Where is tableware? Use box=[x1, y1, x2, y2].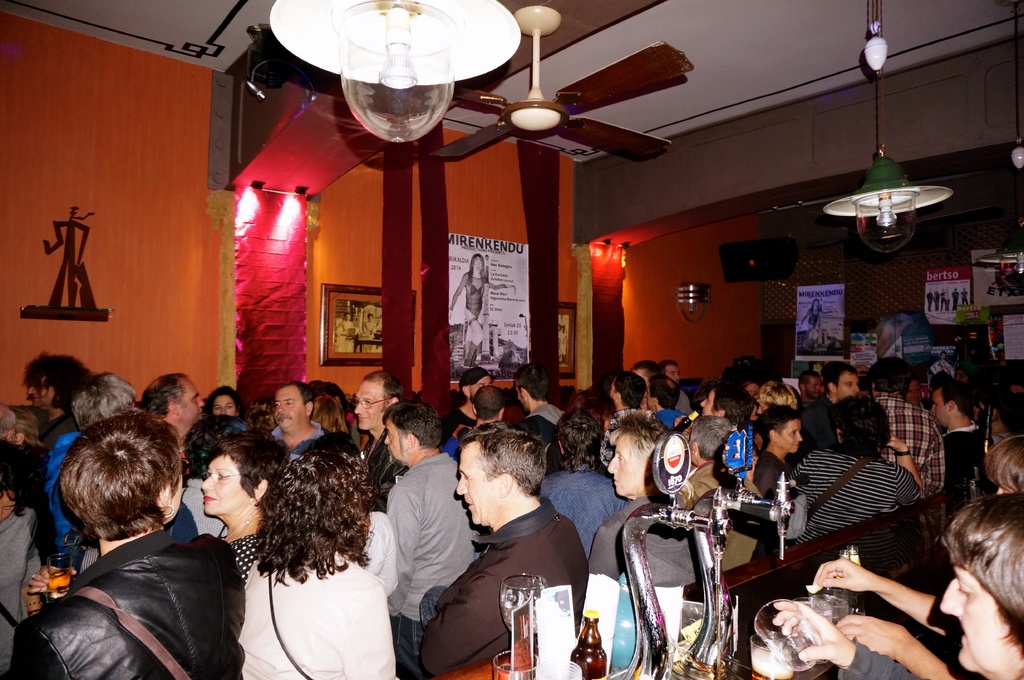
box=[753, 631, 794, 679].
